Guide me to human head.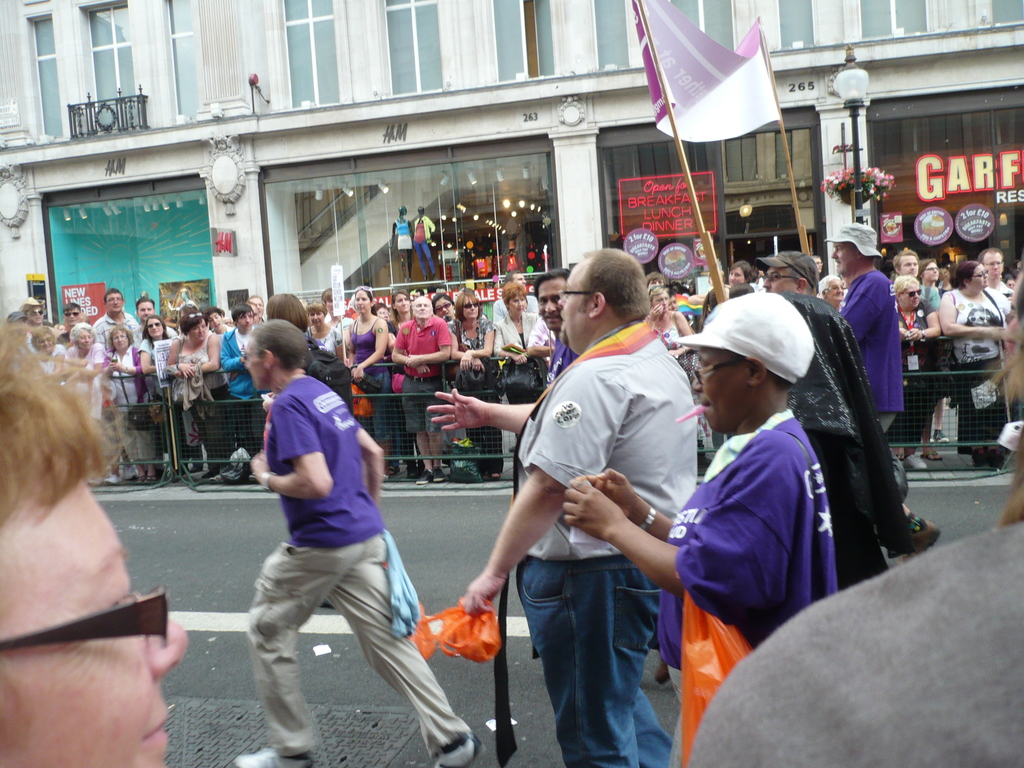
Guidance: [20,294,44,321].
